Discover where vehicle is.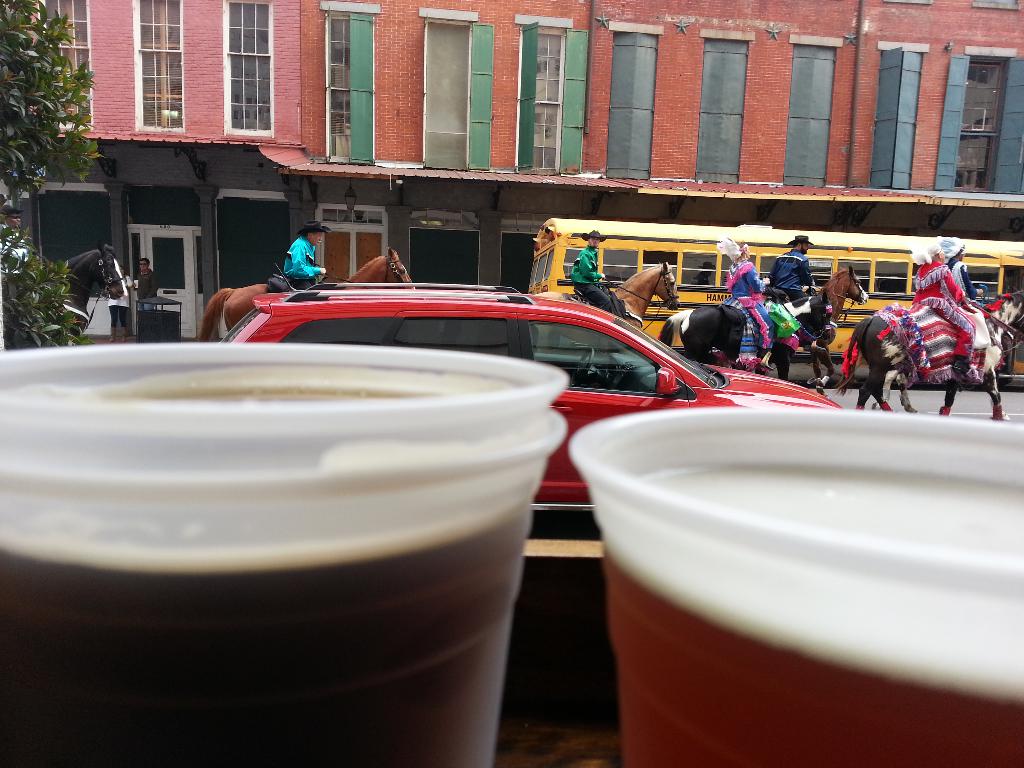
Discovered at detection(214, 281, 841, 516).
